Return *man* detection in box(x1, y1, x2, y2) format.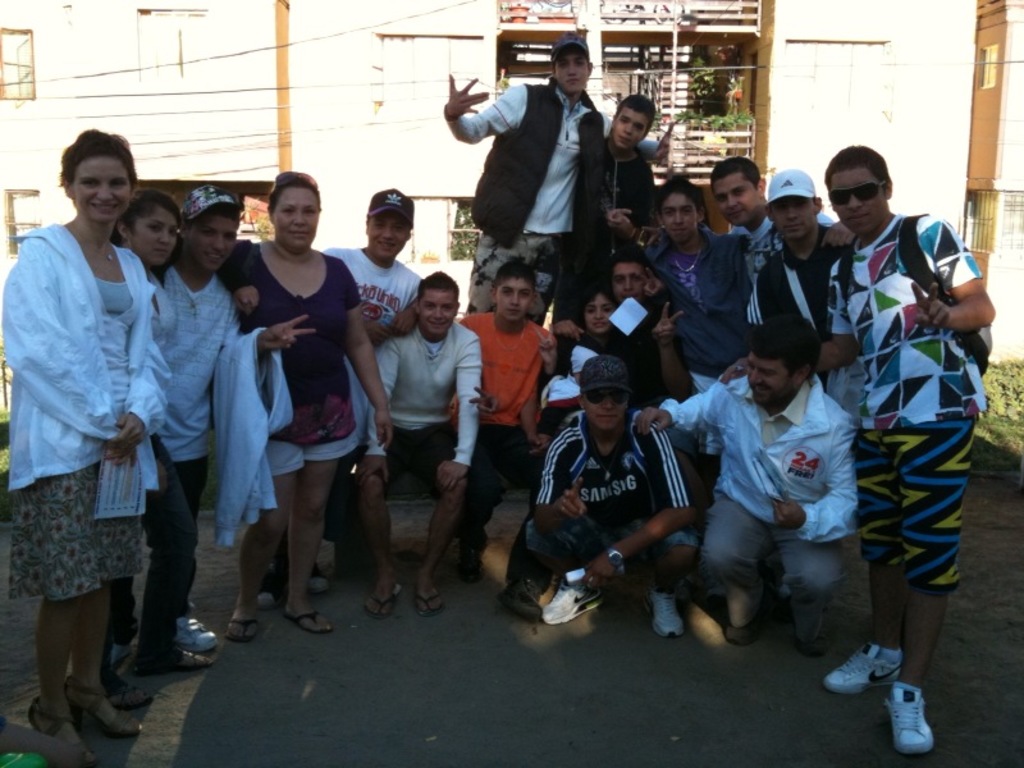
box(712, 150, 854, 297).
